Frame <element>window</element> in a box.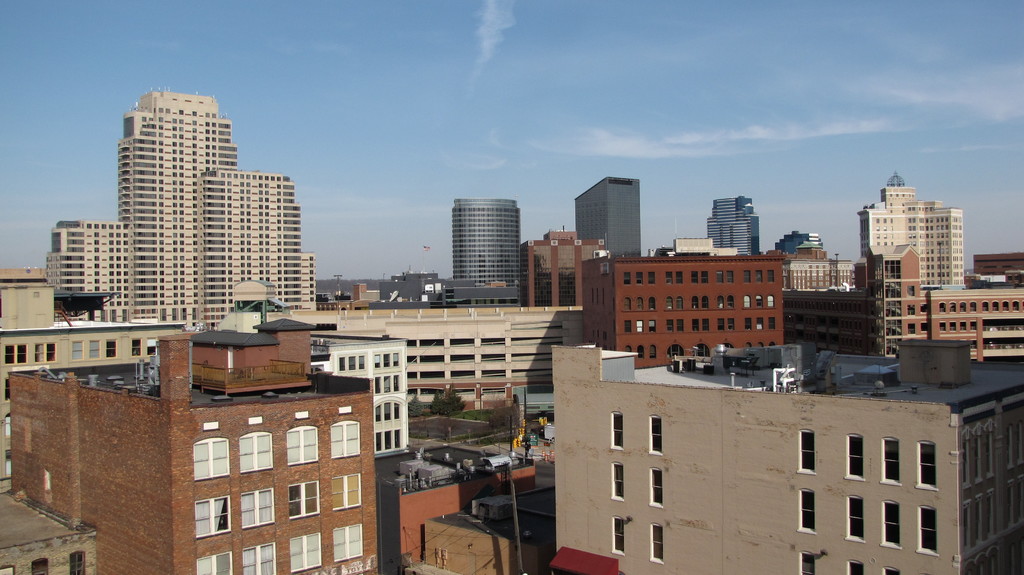
(x1=845, y1=500, x2=860, y2=547).
